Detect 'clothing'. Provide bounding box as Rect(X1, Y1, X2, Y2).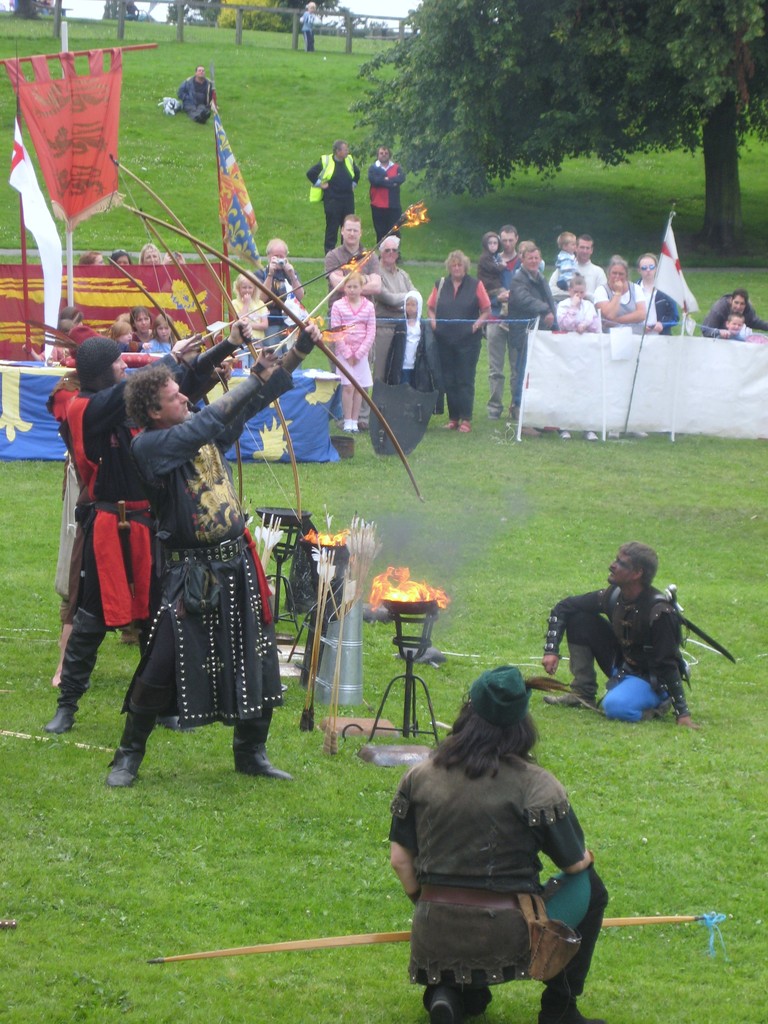
Rect(130, 354, 280, 760).
